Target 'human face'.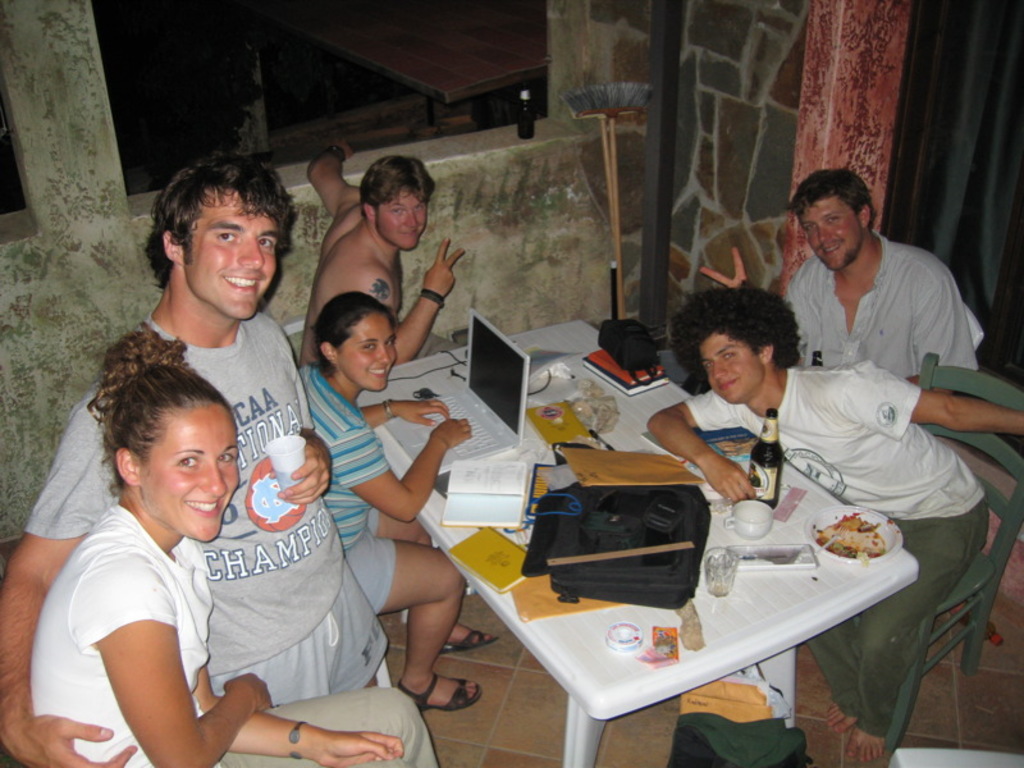
Target region: <bbox>187, 192, 275, 321</bbox>.
